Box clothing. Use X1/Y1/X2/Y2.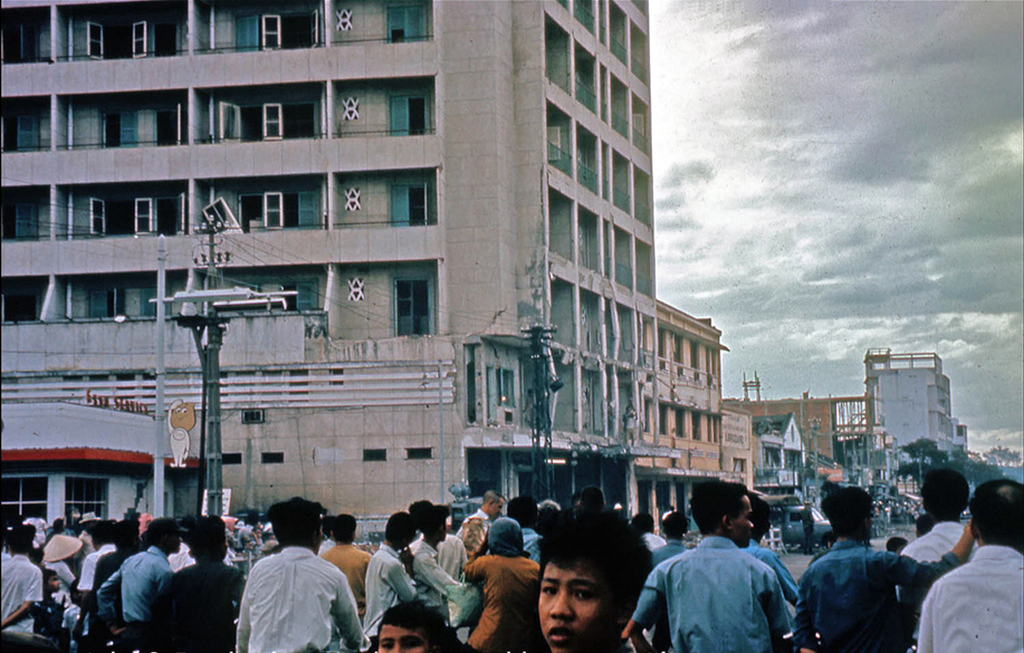
75/542/117/592.
